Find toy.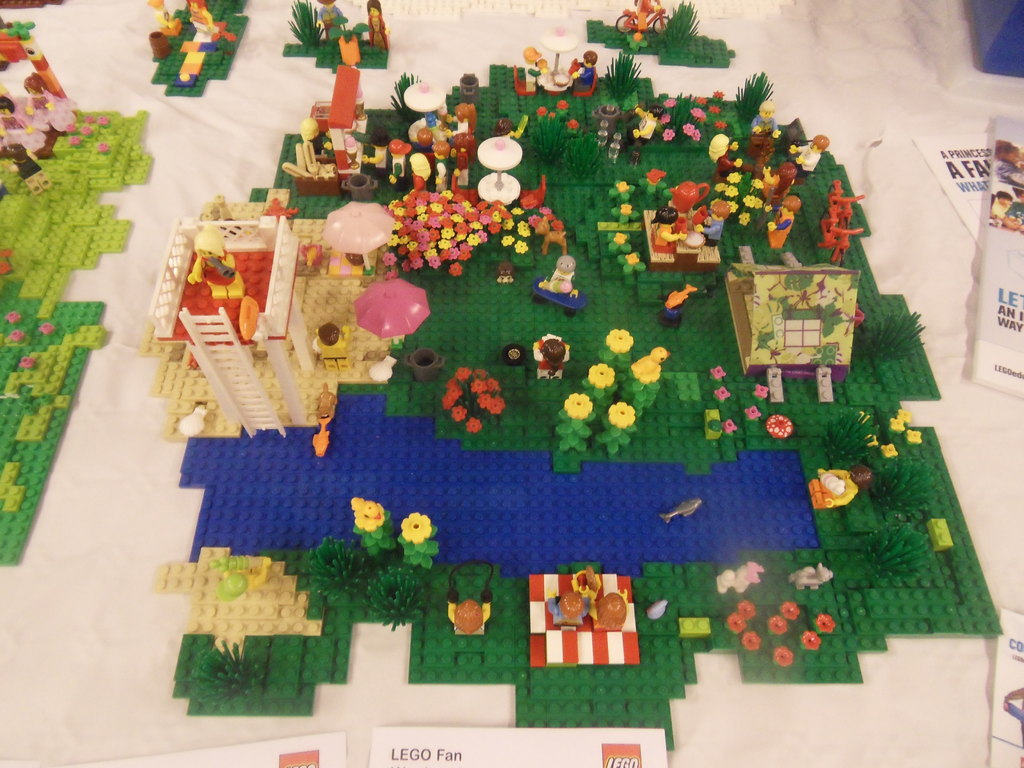
x1=538 y1=584 x2=631 y2=669.
